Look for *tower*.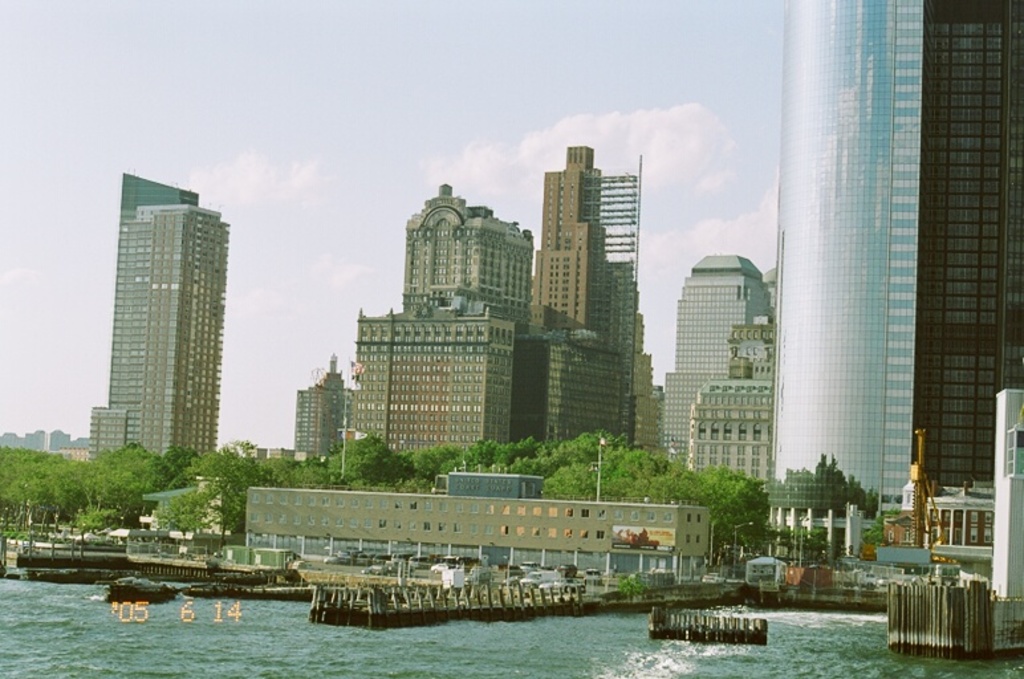
Found: x1=96 y1=172 x2=222 y2=464.
